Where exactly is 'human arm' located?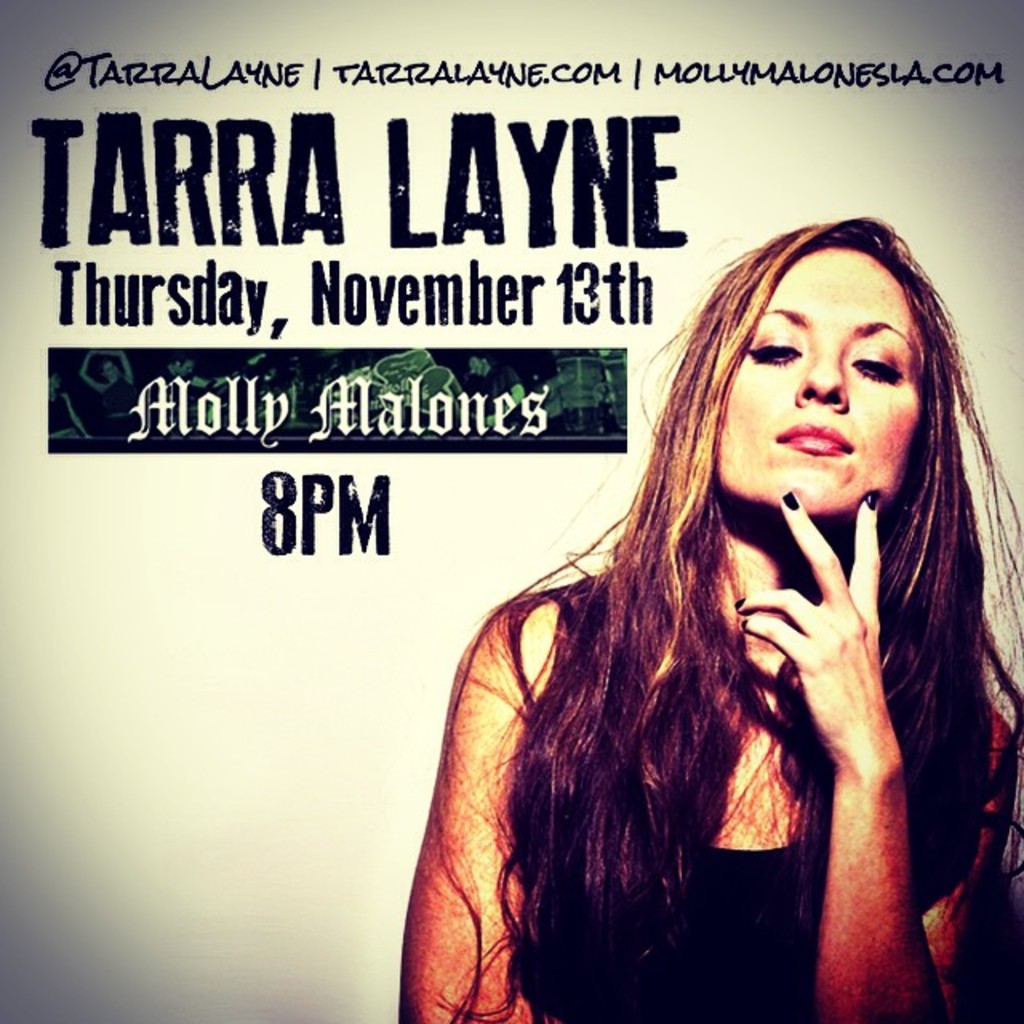
Its bounding box is [739,482,933,1022].
